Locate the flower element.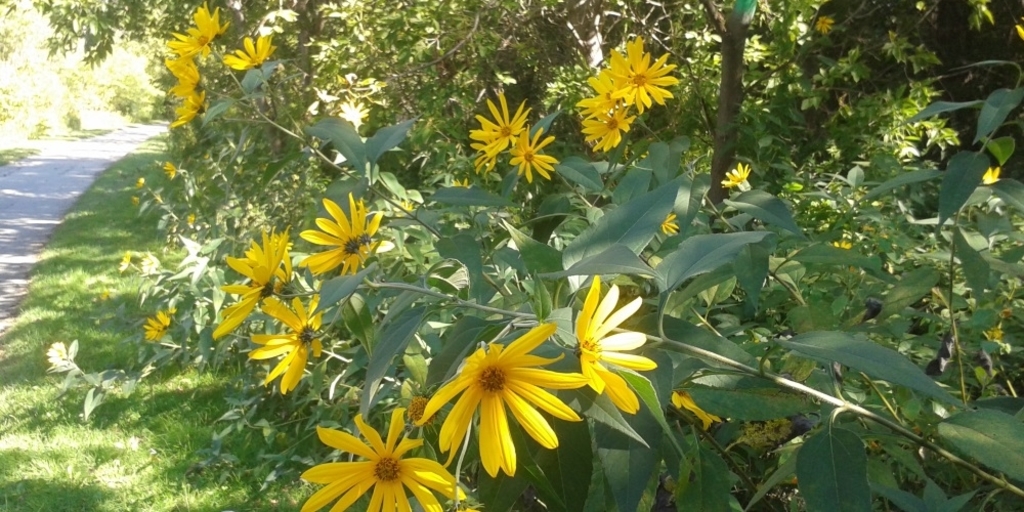
Element bbox: x1=809, y1=12, x2=831, y2=34.
